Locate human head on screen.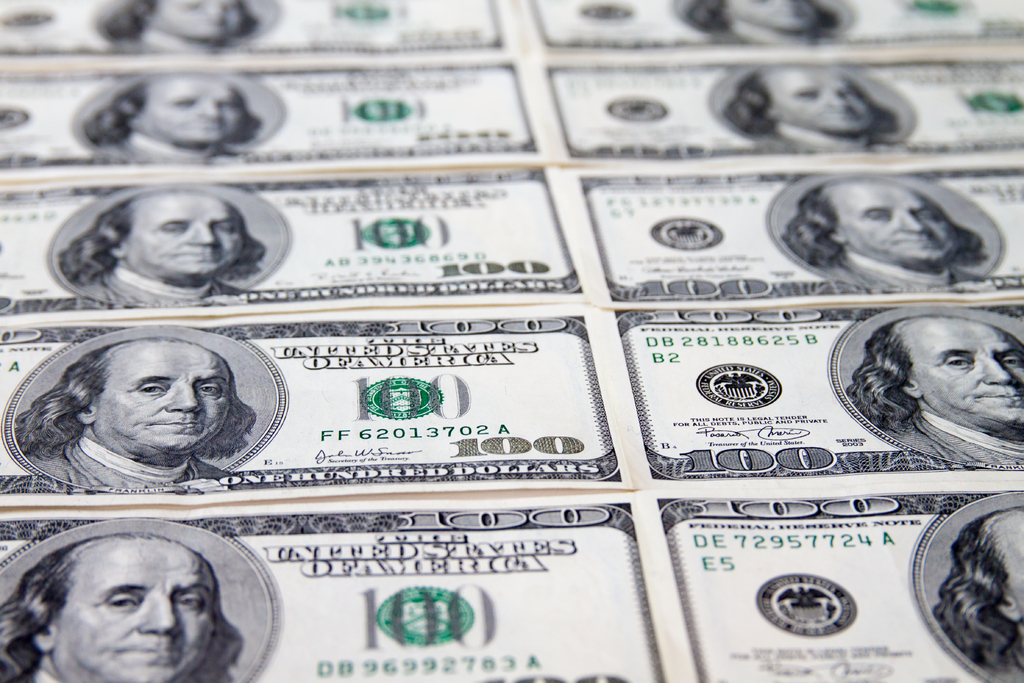
On screen at 955,506,1023,682.
